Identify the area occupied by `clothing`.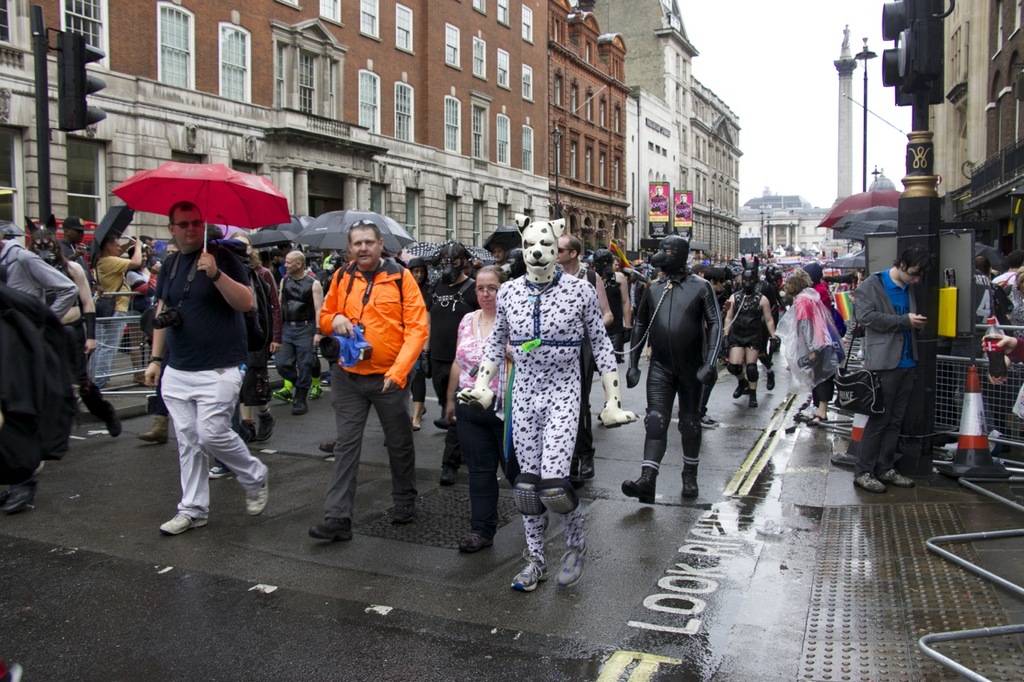
Area: bbox=[274, 273, 319, 393].
